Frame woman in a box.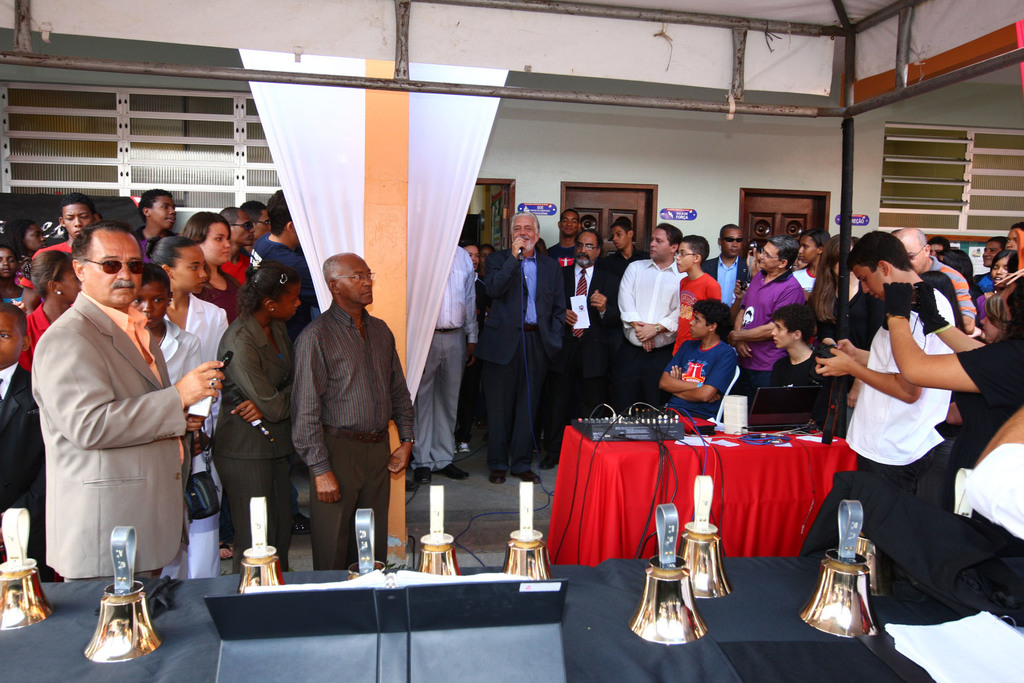
(175,210,235,325).
